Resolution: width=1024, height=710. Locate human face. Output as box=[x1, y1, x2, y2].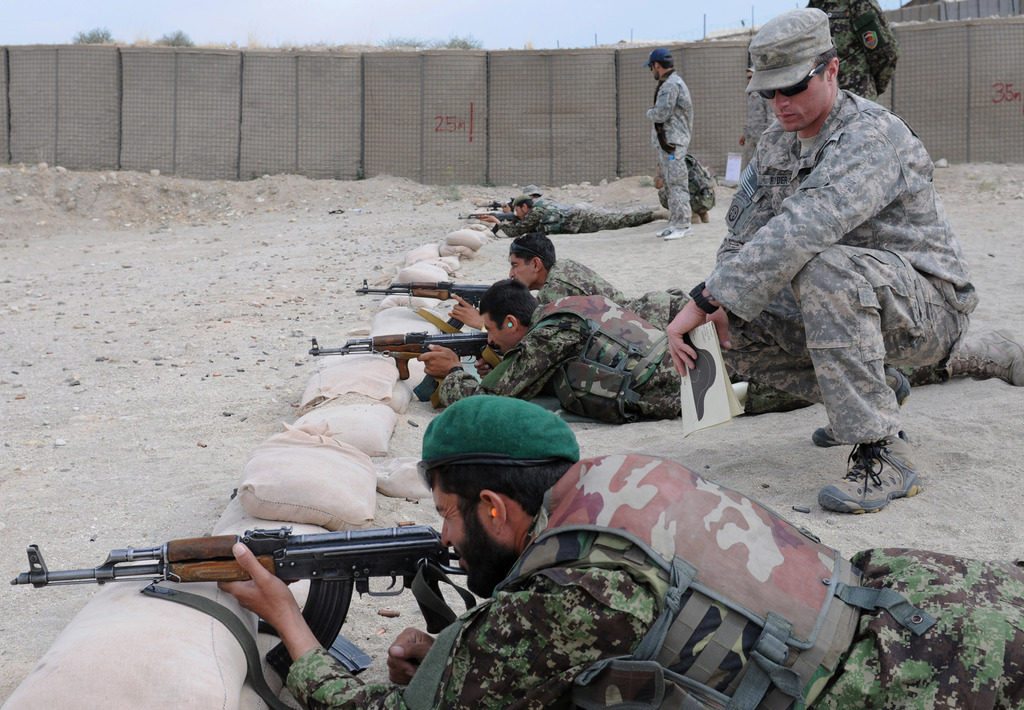
box=[479, 314, 509, 354].
